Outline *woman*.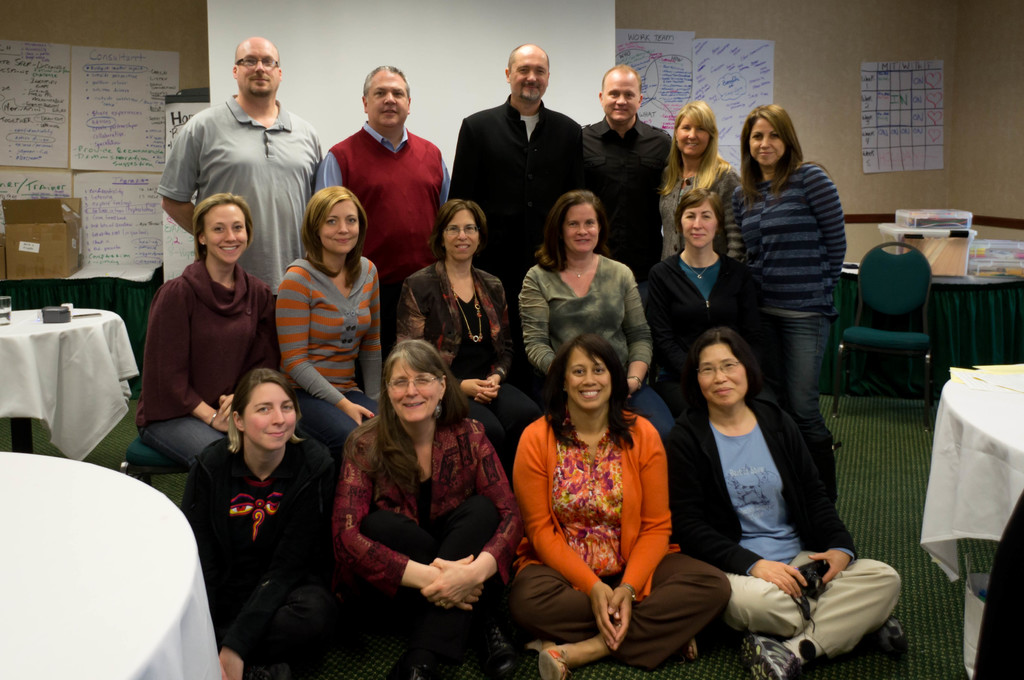
Outline: [732, 97, 840, 500].
